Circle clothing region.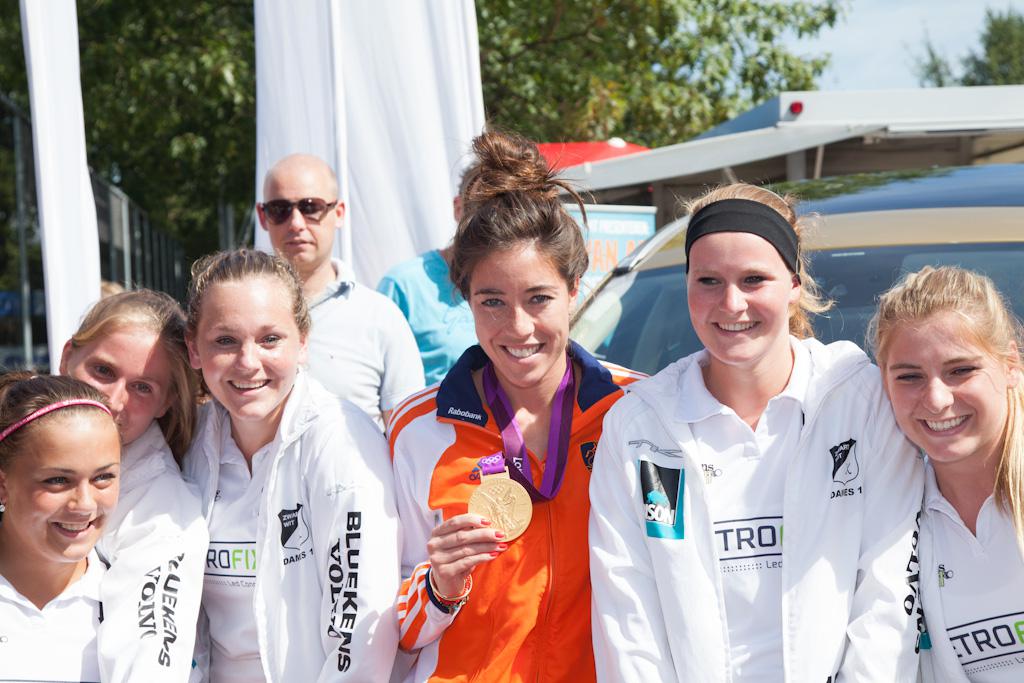
Region: x1=174, y1=369, x2=399, y2=682.
